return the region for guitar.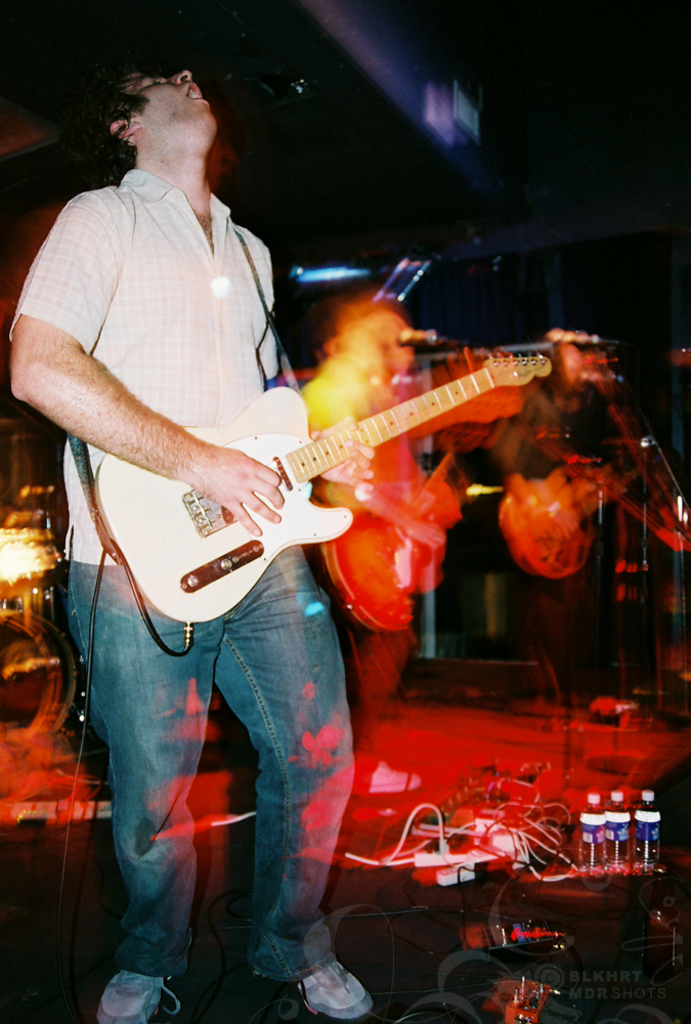
(x1=88, y1=348, x2=551, y2=622).
